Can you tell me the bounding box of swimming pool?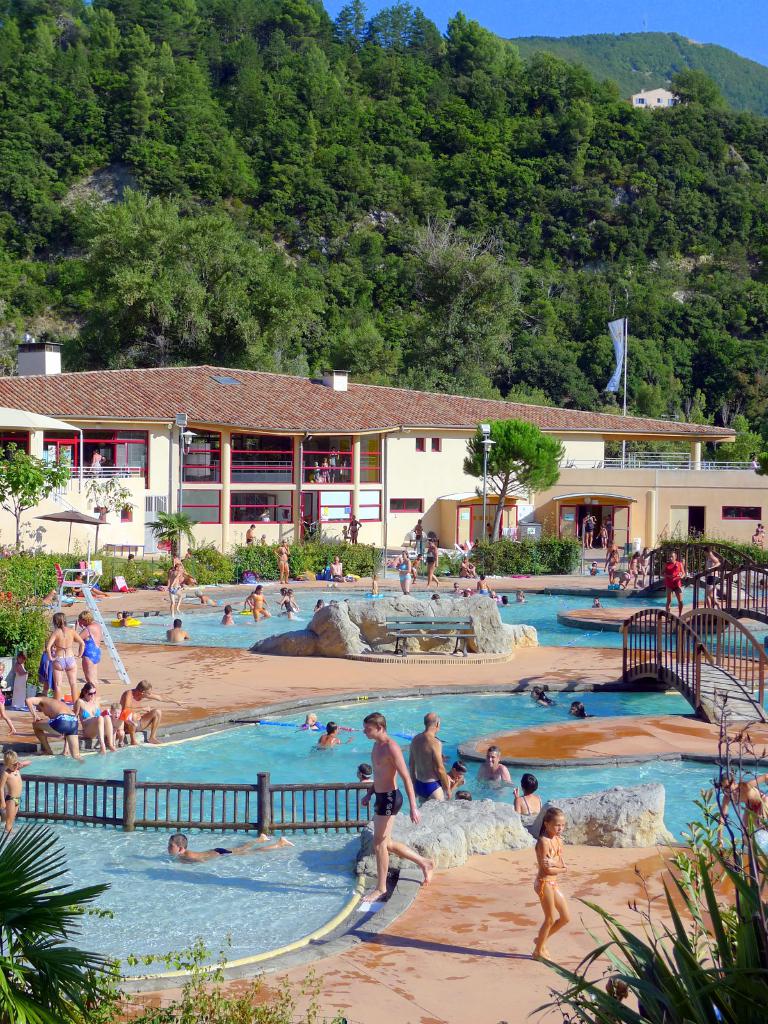
x1=0 y1=685 x2=767 y2=972.
